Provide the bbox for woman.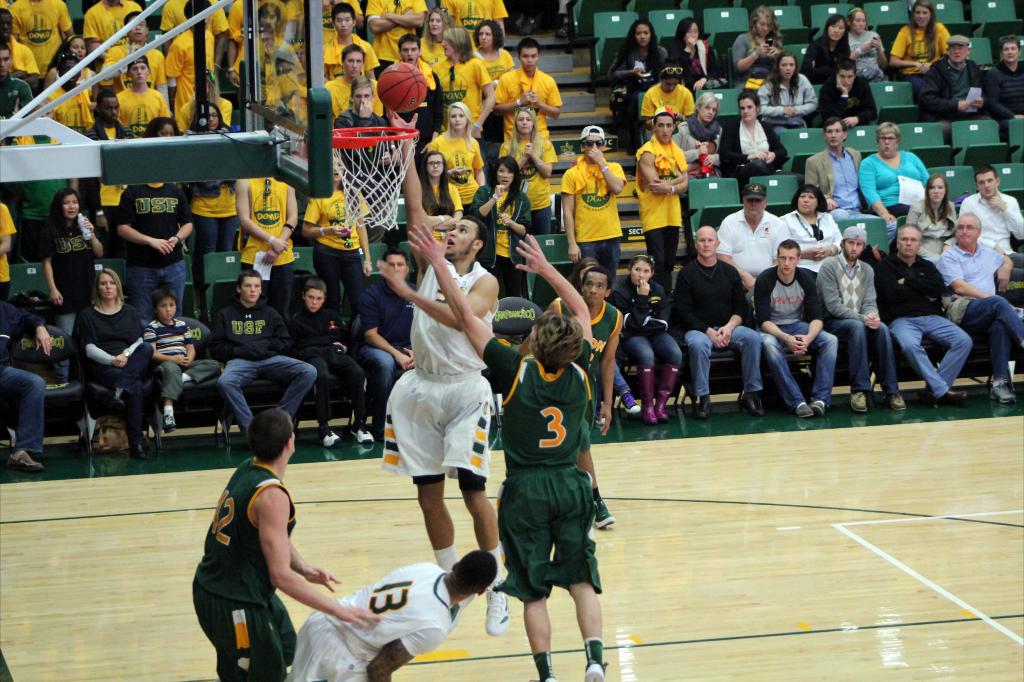
x1=175 y1=99 x2=242 y2=297.
